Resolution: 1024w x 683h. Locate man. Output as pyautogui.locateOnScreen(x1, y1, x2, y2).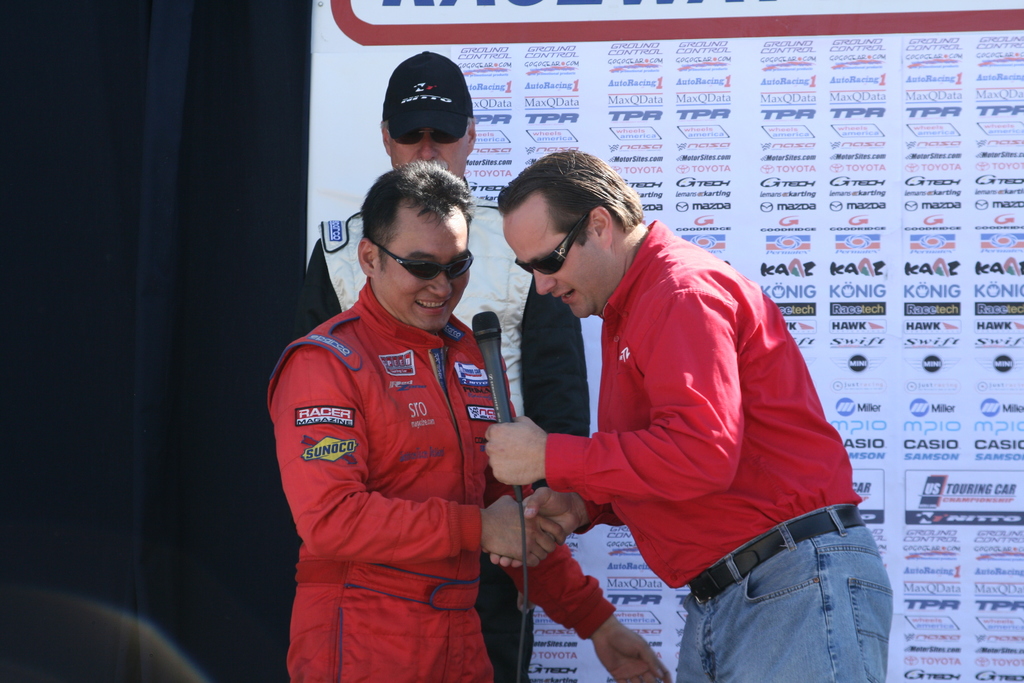
pyautogui.locateOnScreen(264, 163, 556, 682).
